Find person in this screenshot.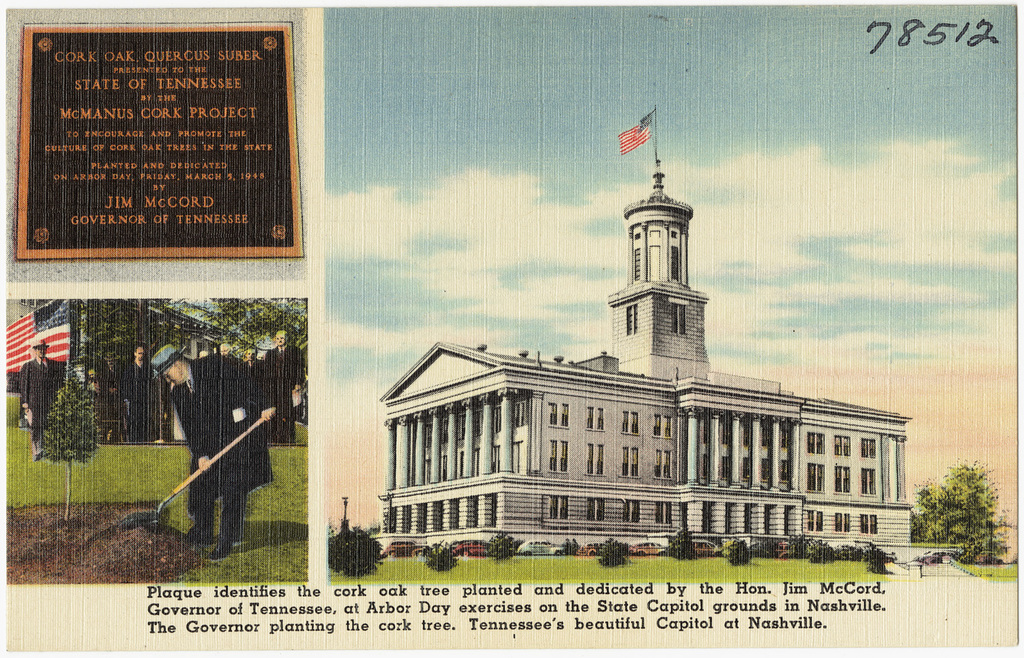
The bounding box for person is (22,344,66,476).
